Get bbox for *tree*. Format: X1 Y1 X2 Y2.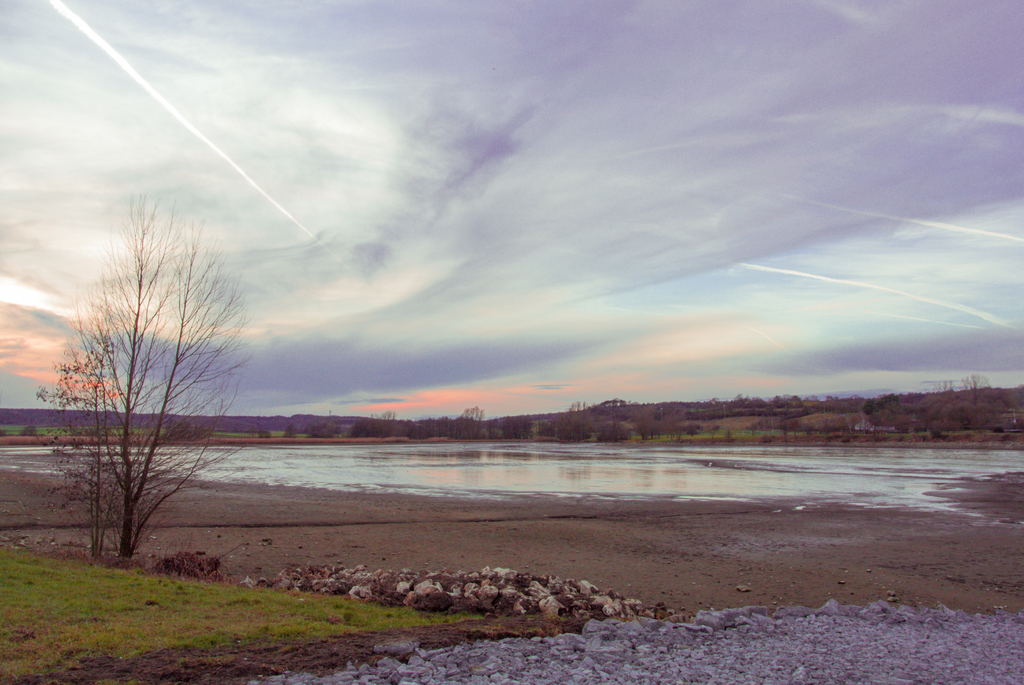
372 408 399 437.
